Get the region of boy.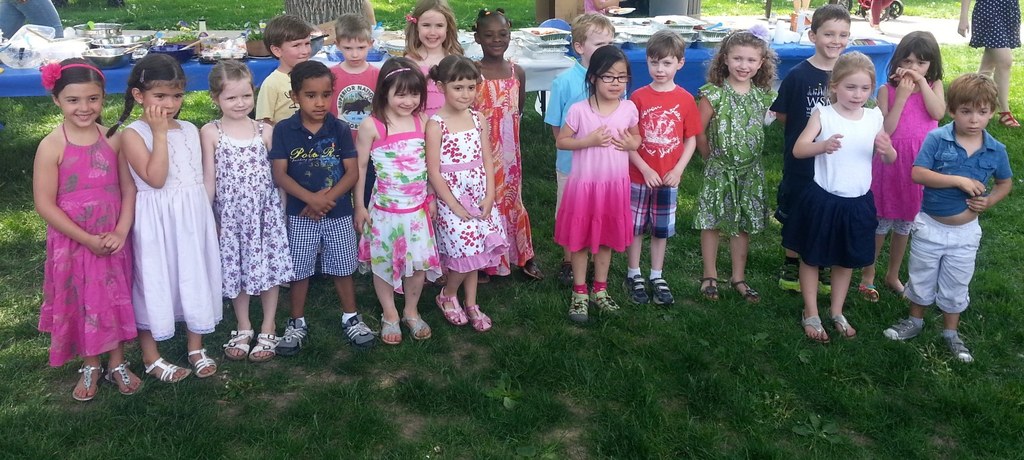
540:13:614:287.
